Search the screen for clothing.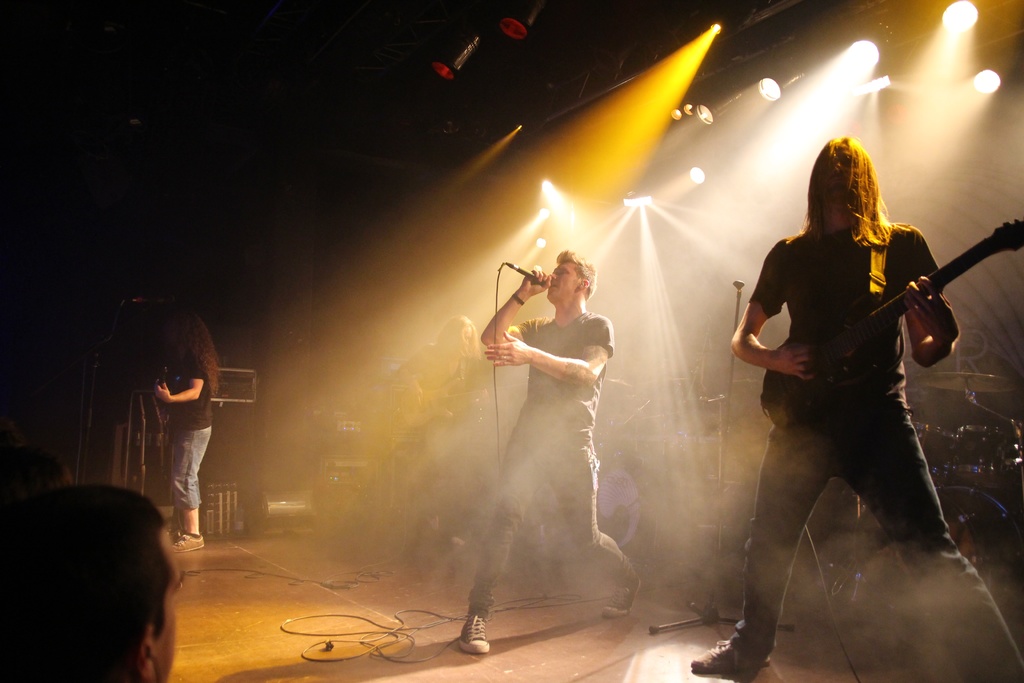
Found at <bbox>744, 160, 982, 605</bbox>.
